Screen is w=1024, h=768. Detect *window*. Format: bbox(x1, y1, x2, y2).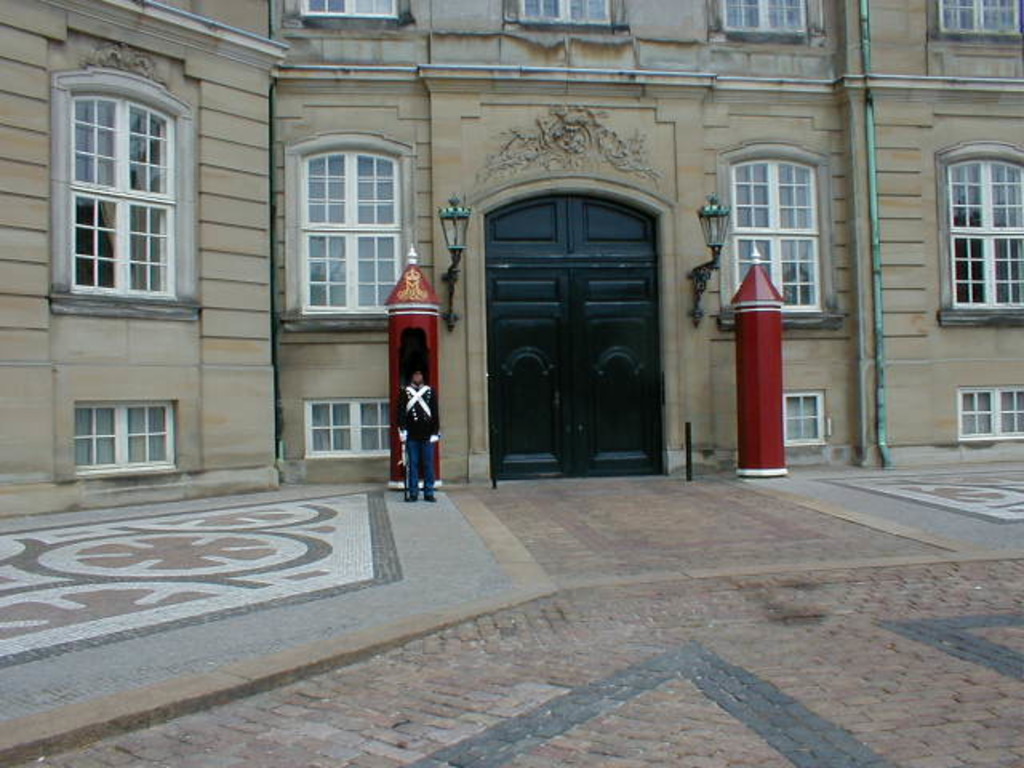
bbox(293, 0, 406, 24).
